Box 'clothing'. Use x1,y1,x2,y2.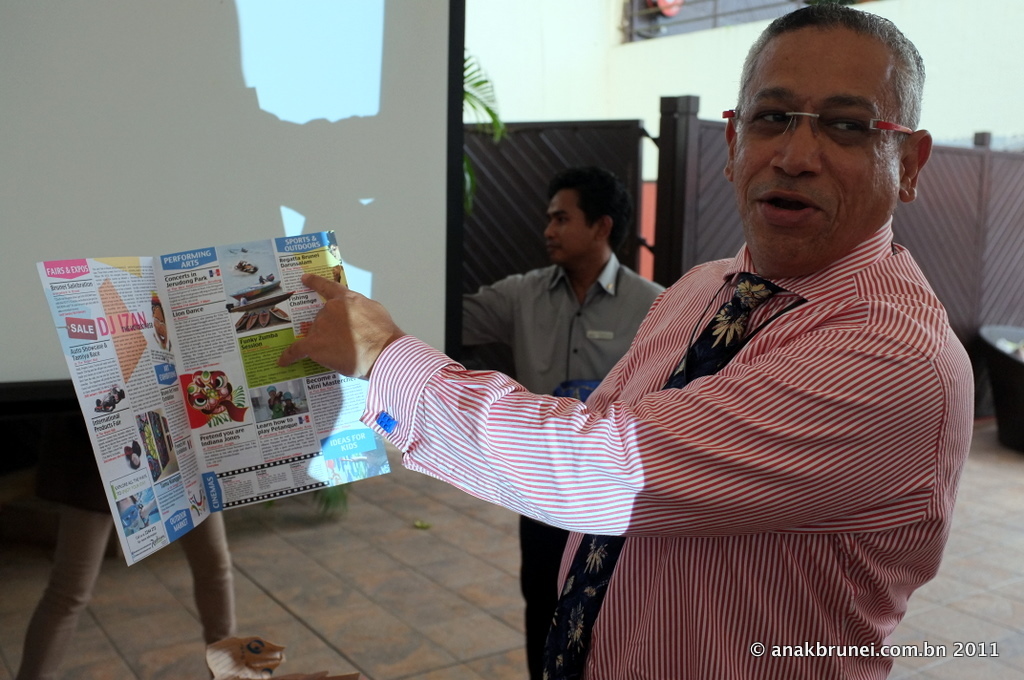
462,251,664,679.
